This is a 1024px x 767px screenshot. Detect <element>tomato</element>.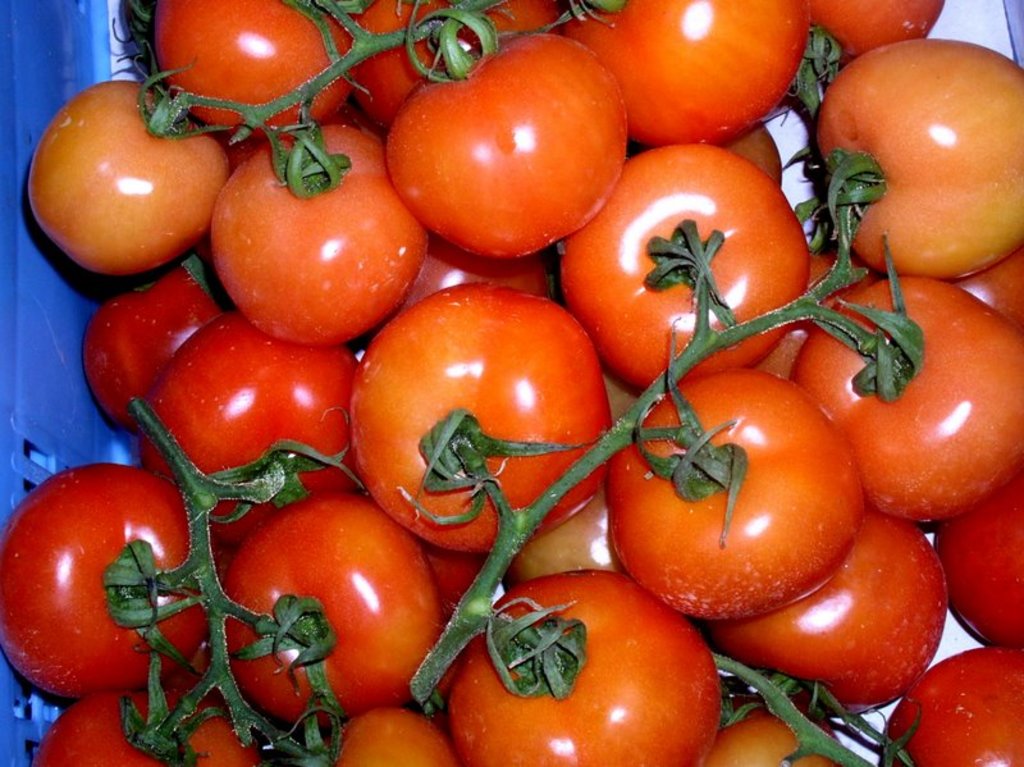
<bbox>0, 464, 212, 699</bbox>.
